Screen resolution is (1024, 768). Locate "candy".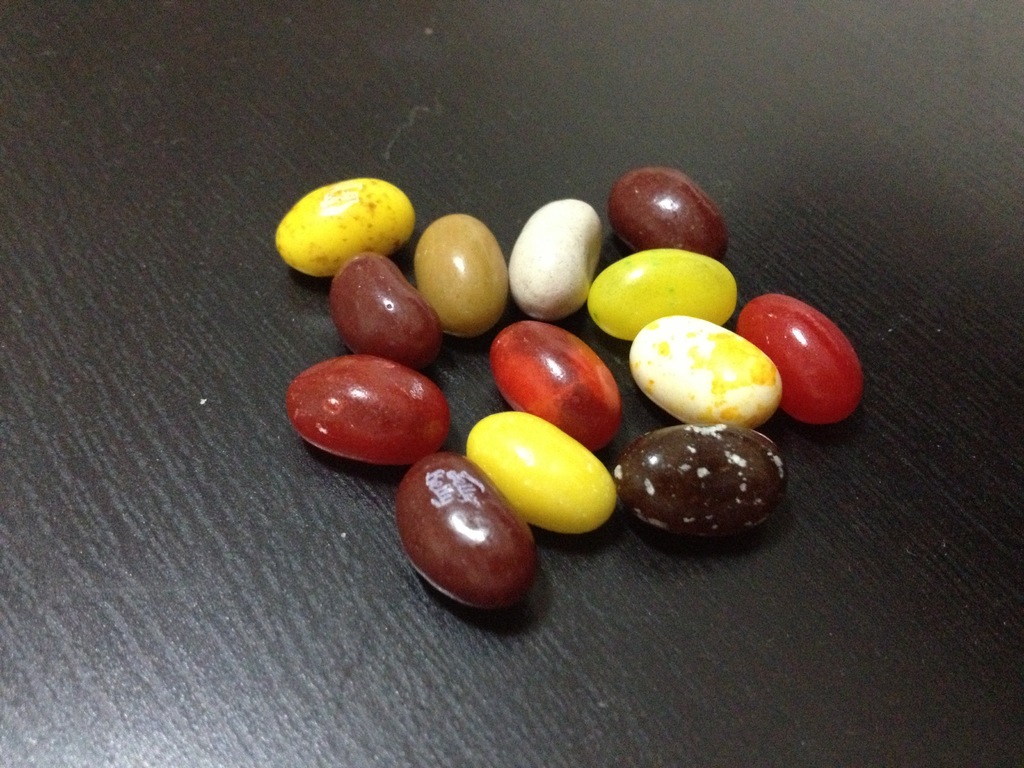
left=289, top=352, right=453, bottom=468.
